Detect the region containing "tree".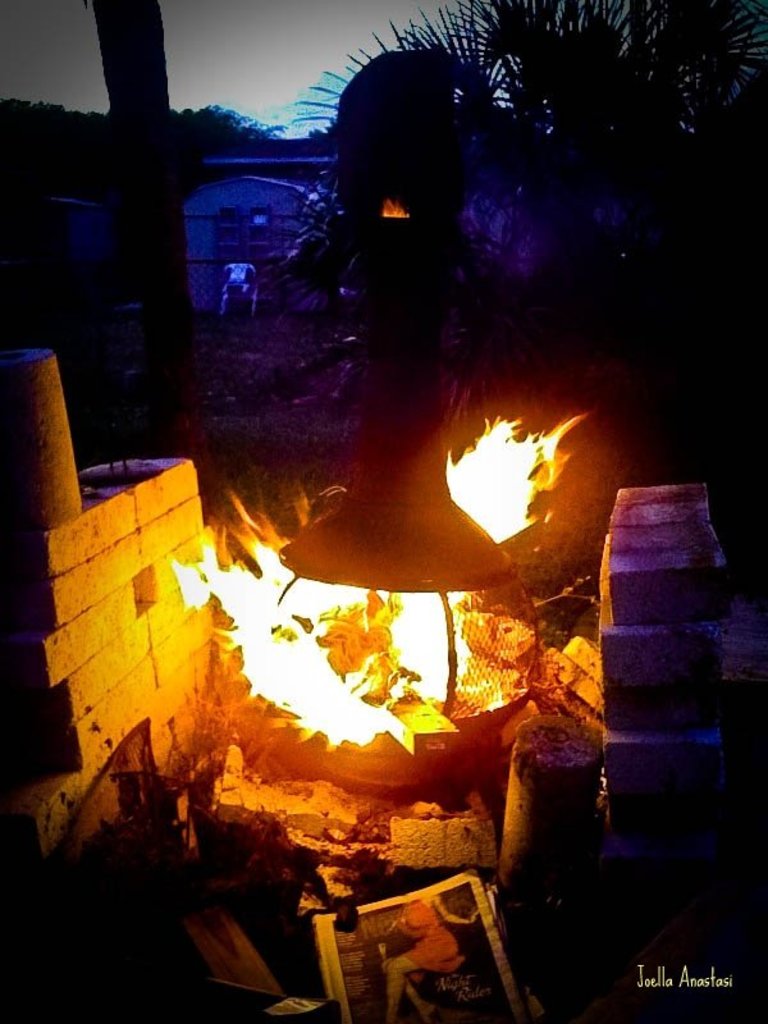
l=78, t=0, r=207, b=430.
